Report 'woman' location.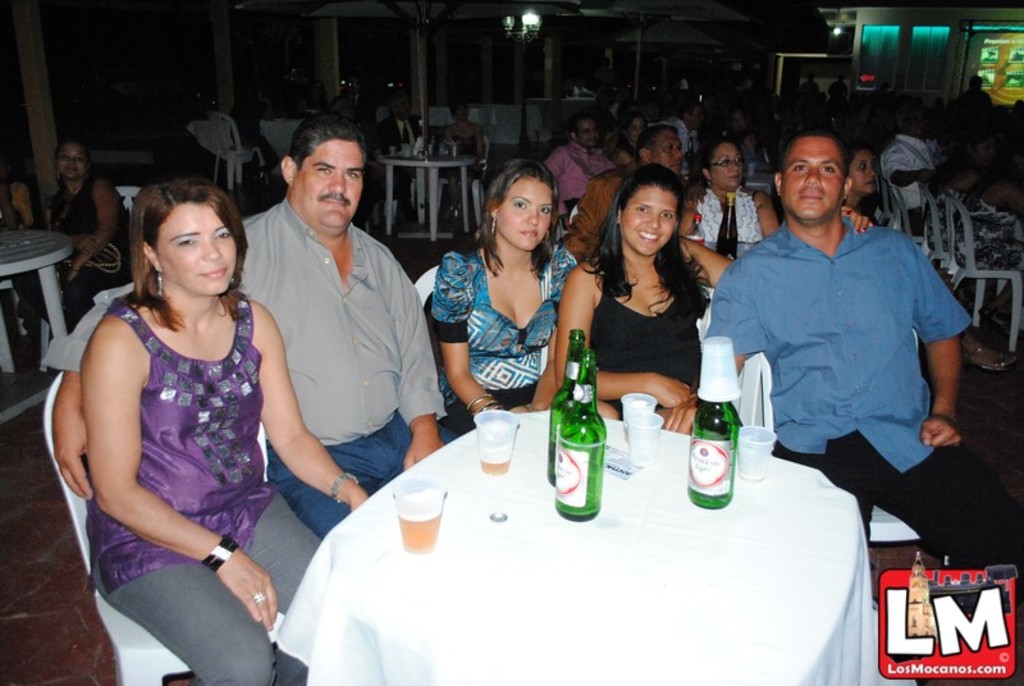
Report: left=842, top=143, right=879, bottom=216.
